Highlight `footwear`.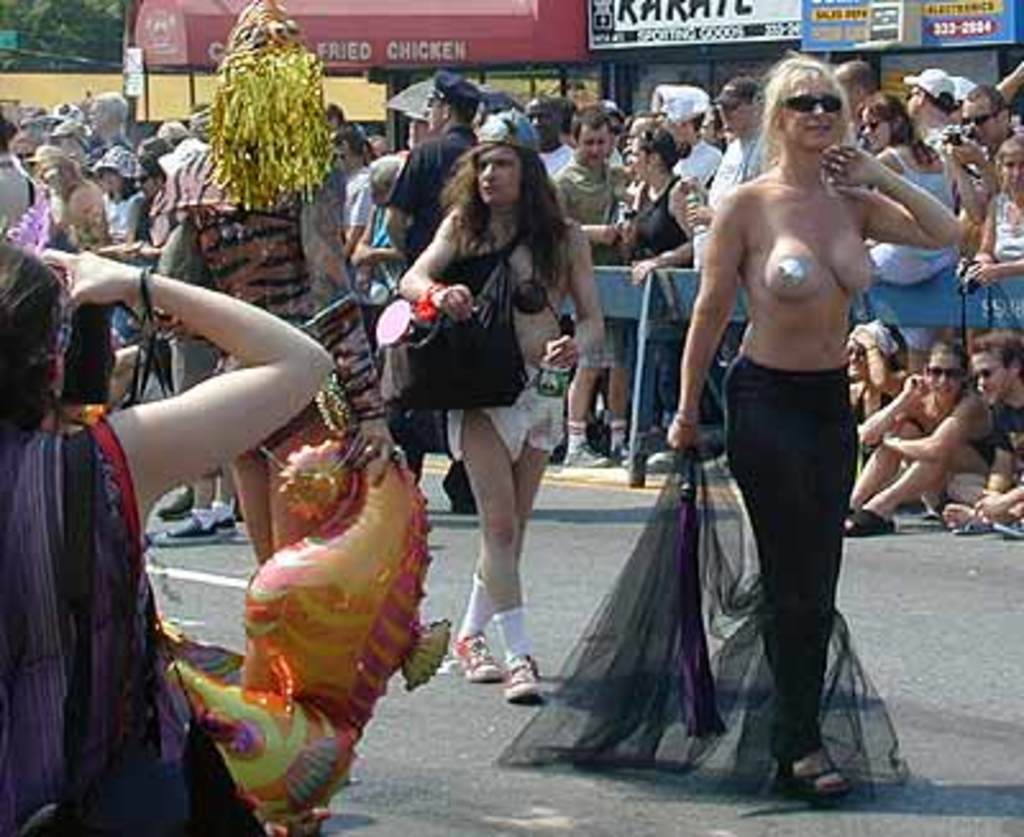
Highlighted region: (771,750,852,796).
